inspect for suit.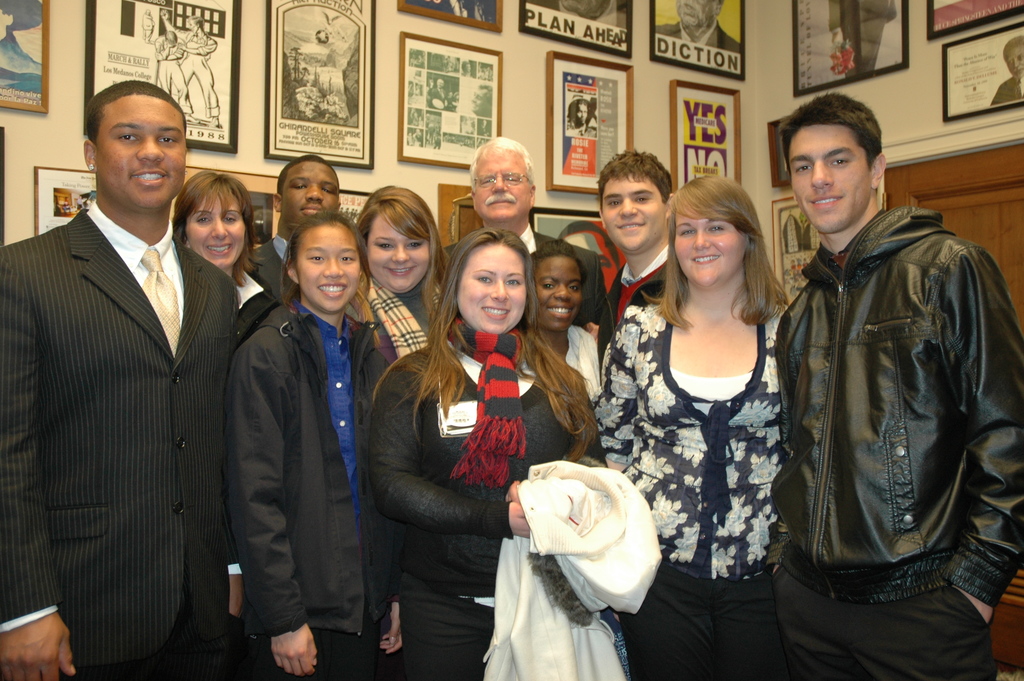
Inspection: bbox=(441, 227, 611, 331).
